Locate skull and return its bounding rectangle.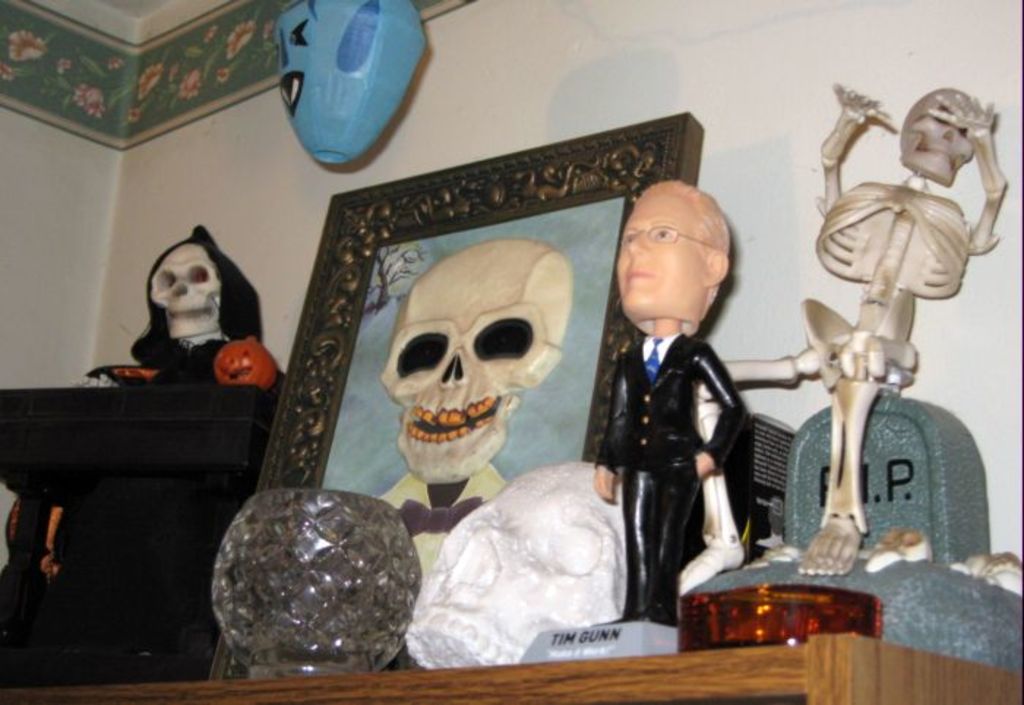
Rect(148, 241, 222, 339).
